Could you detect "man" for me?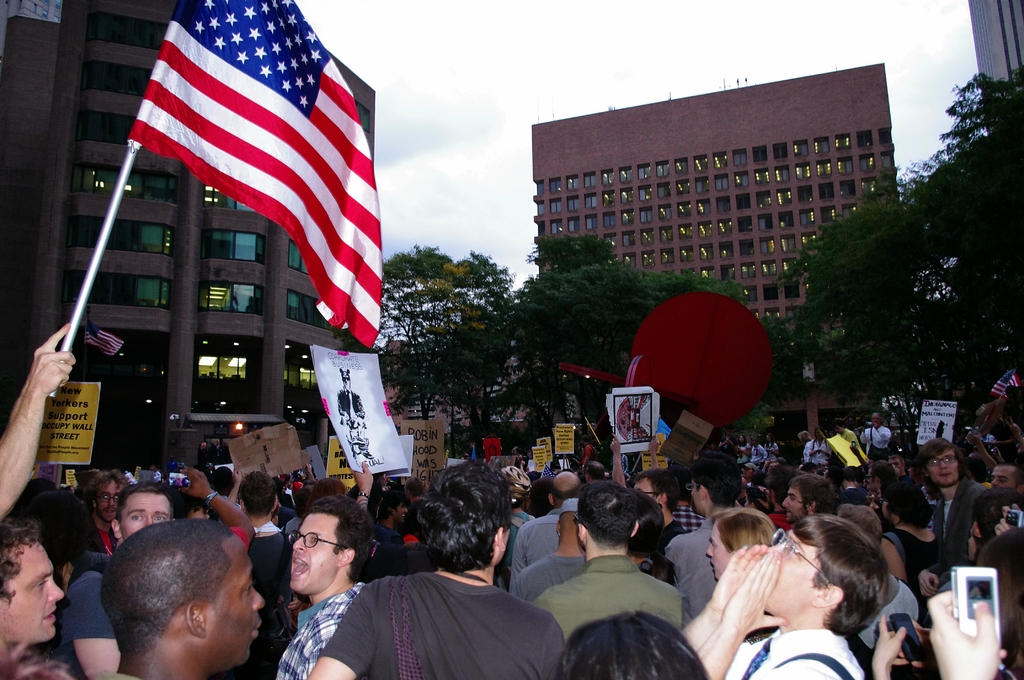
Detection result: (684,514,887,679).
